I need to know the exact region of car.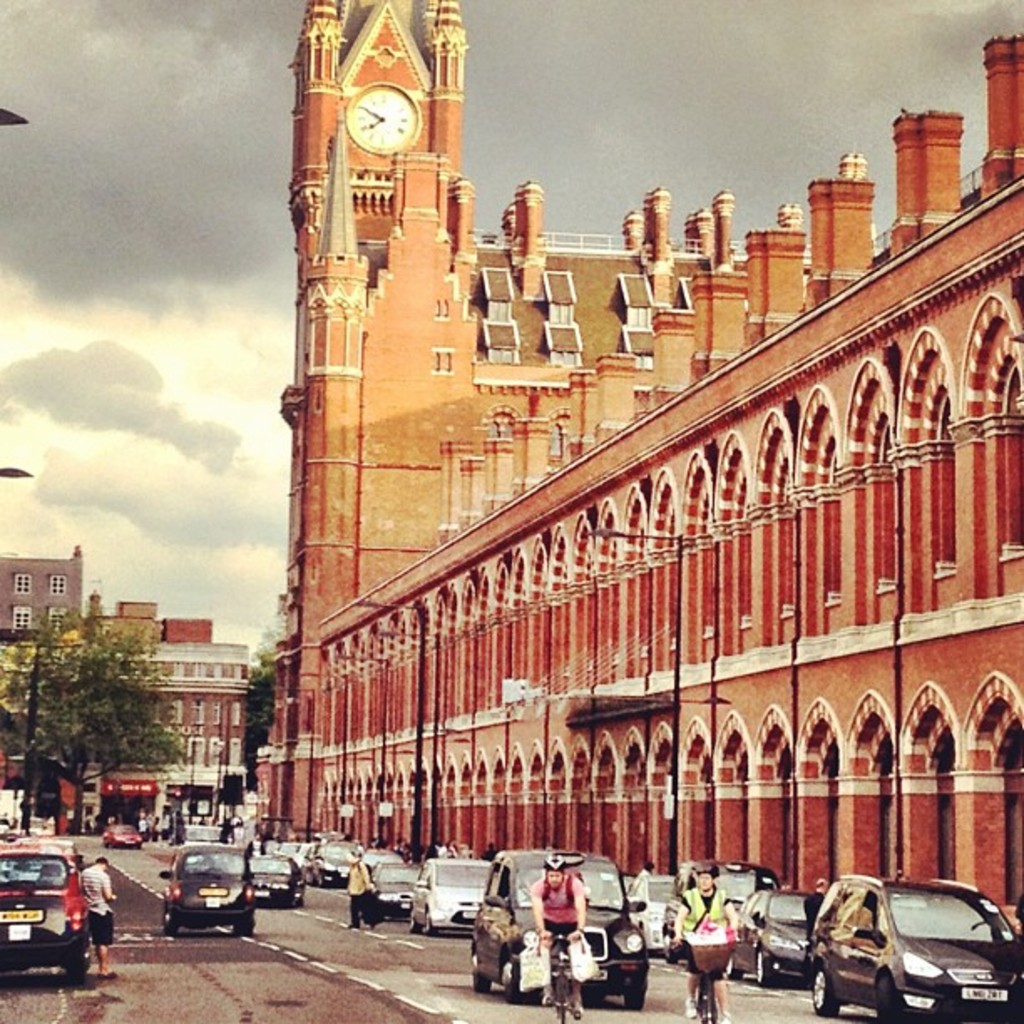
Region: (157, 843, 259, 939).
